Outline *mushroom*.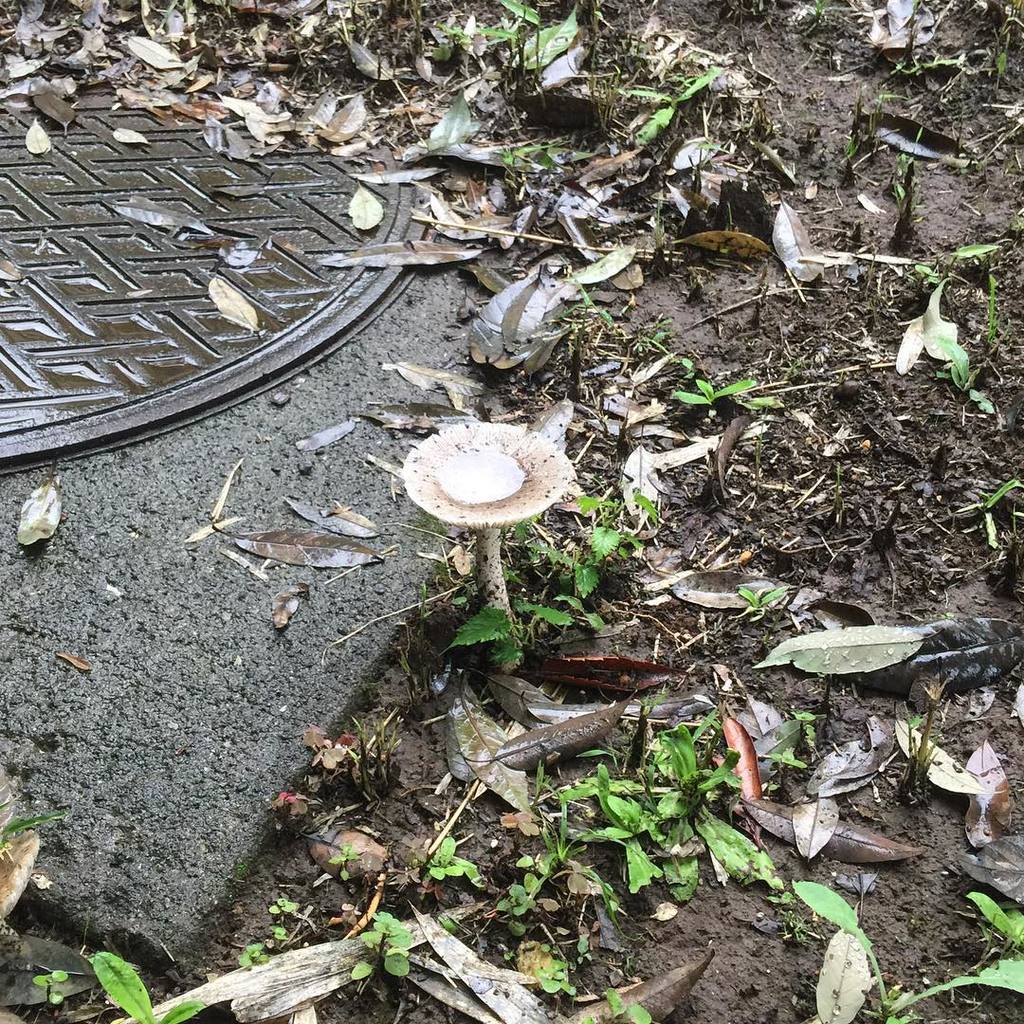
Outline: [407, 407, 594, 610].
